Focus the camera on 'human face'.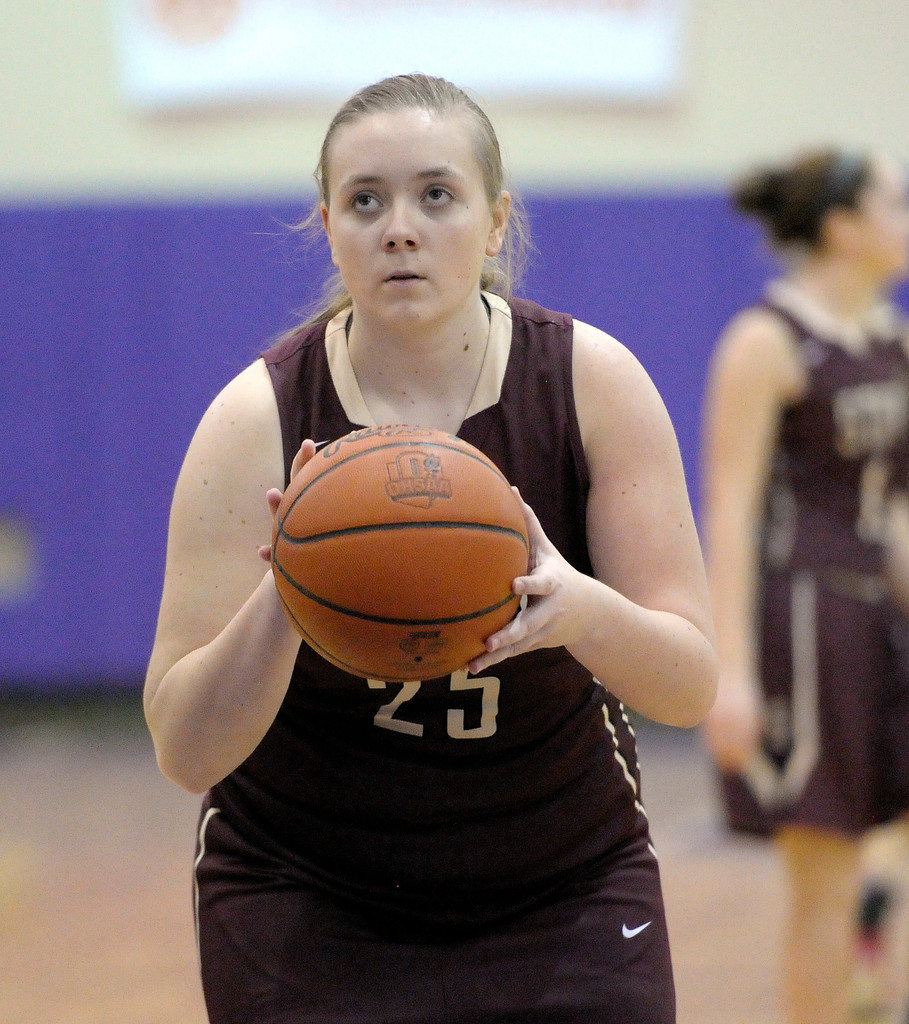
Focus region: [846, 162, 908, 283].
